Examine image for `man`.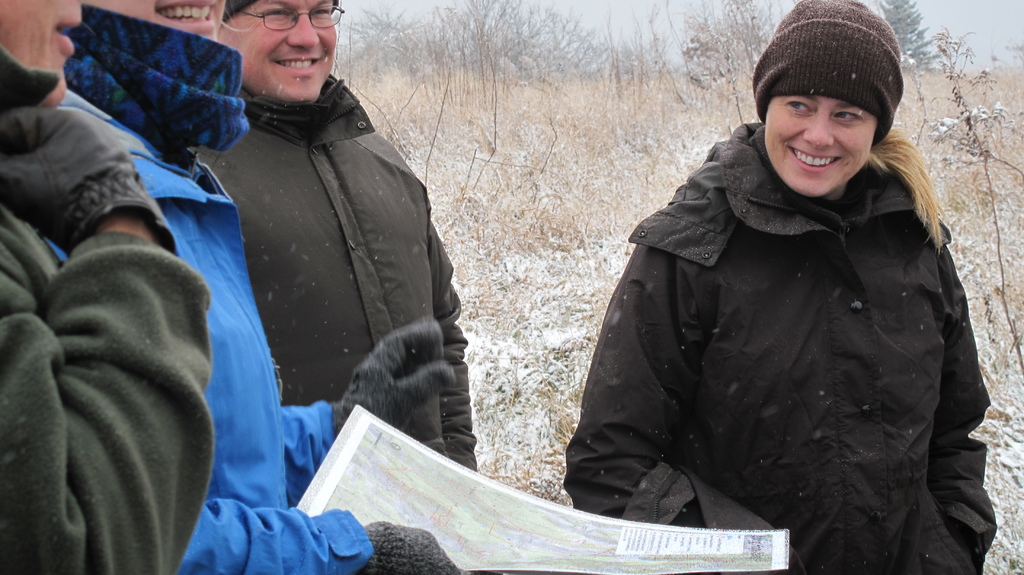
Examination result: region(61, 0, 456, 574).
